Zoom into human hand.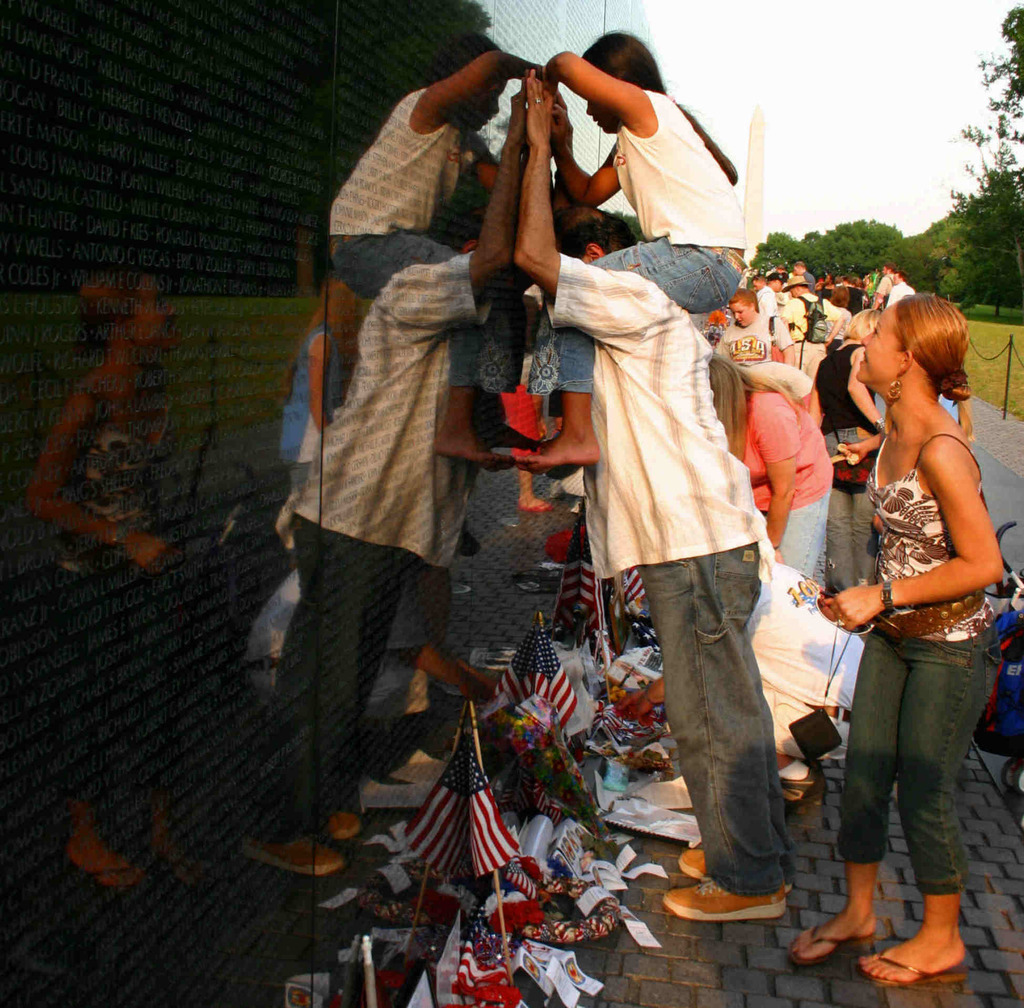
Zoom target: region(523, 63, 554, 156).
